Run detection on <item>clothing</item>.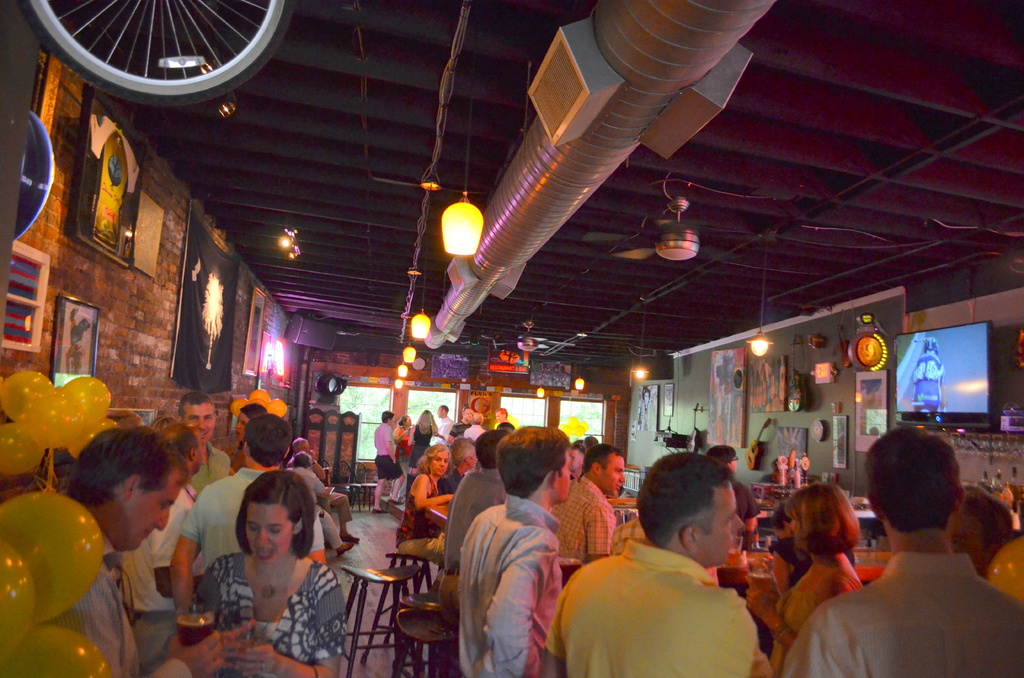
Result: 397:480:441:542.
